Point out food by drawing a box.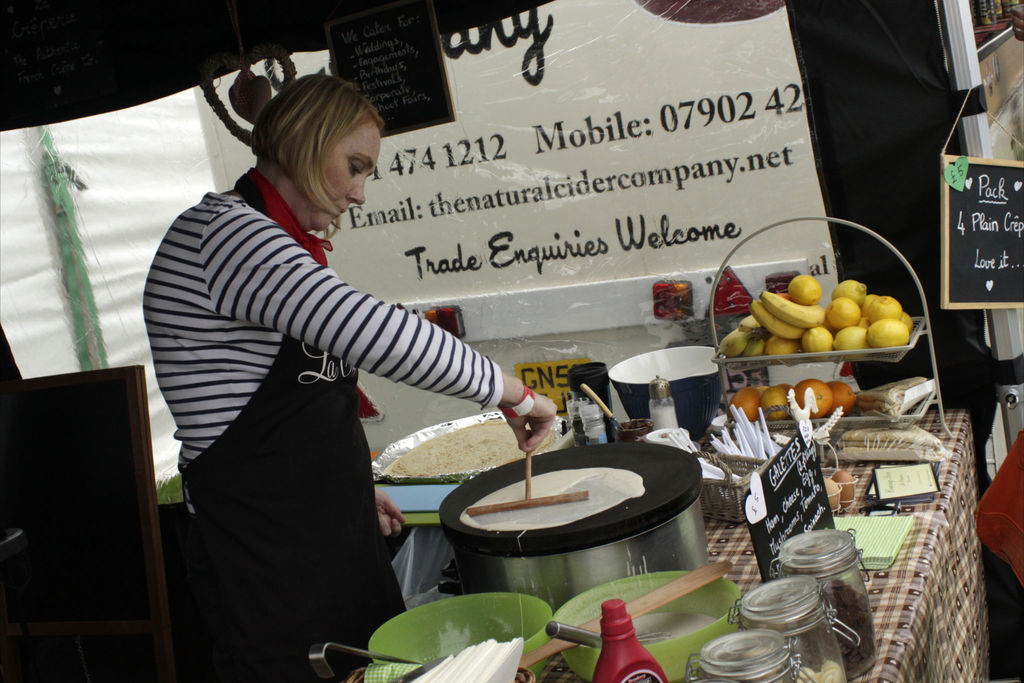
(left=753, top=378, right=770, bottom=399).
